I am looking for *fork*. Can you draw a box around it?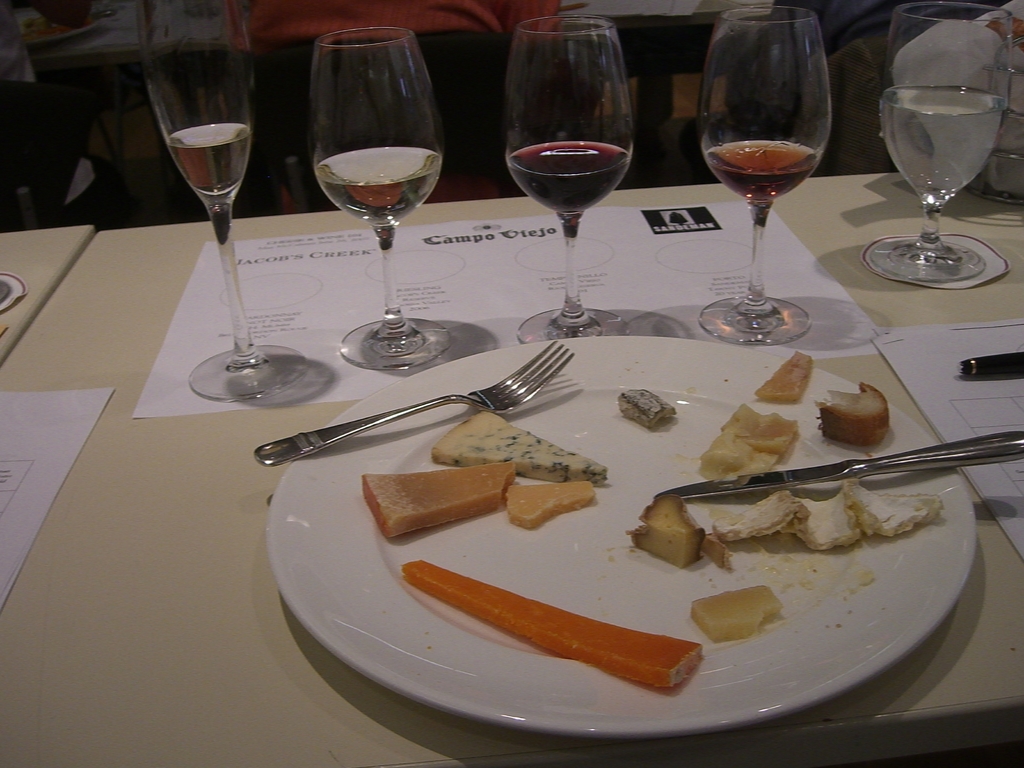
Sure, the bounding box is <box>251,340,575,467</box>.
